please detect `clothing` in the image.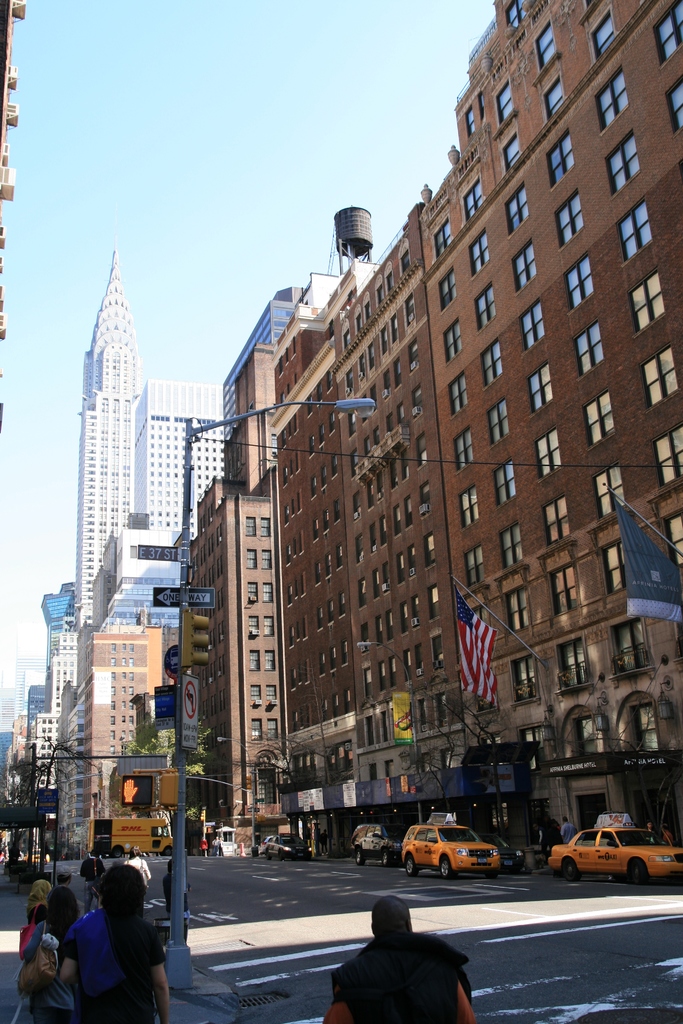
pyautogui.locateOnScreen(318, 892, 475, 1023).
